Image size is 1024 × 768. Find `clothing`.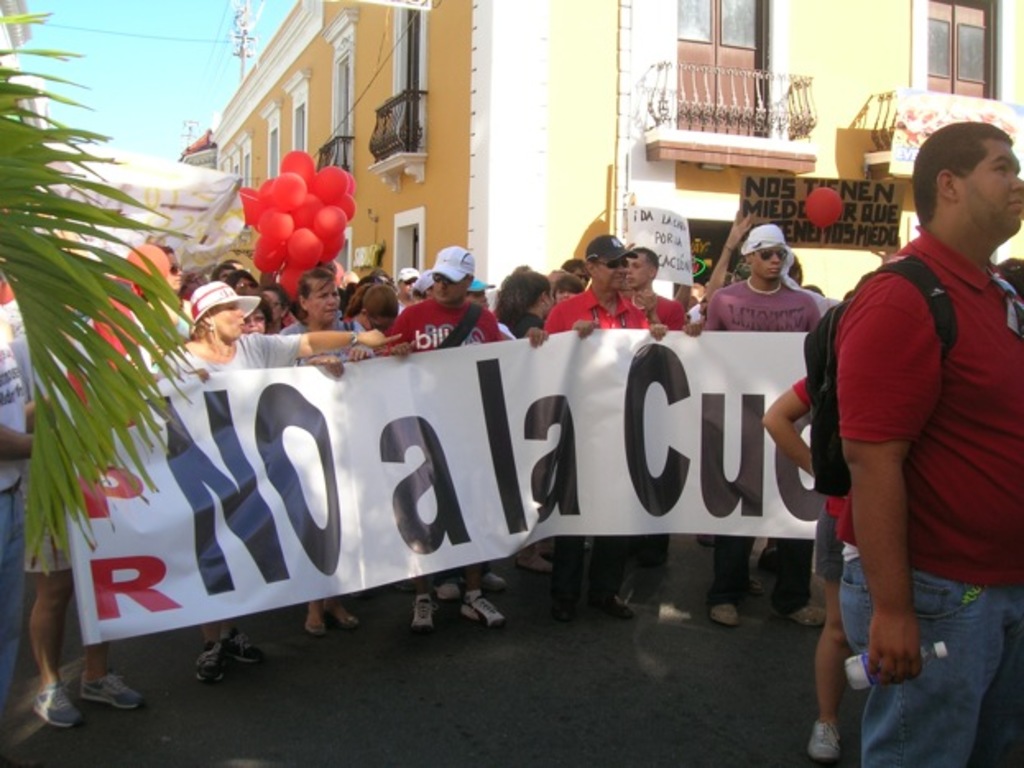
533:291:654:334.
